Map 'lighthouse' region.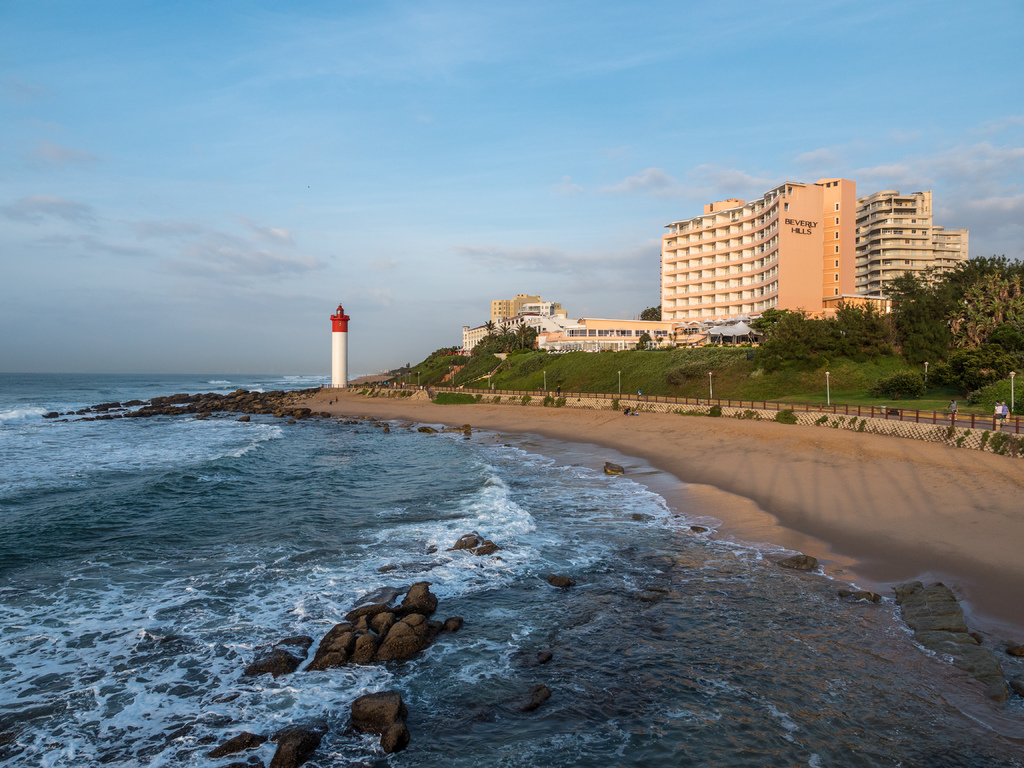
Mapped to (306, 291, 368, 399).
